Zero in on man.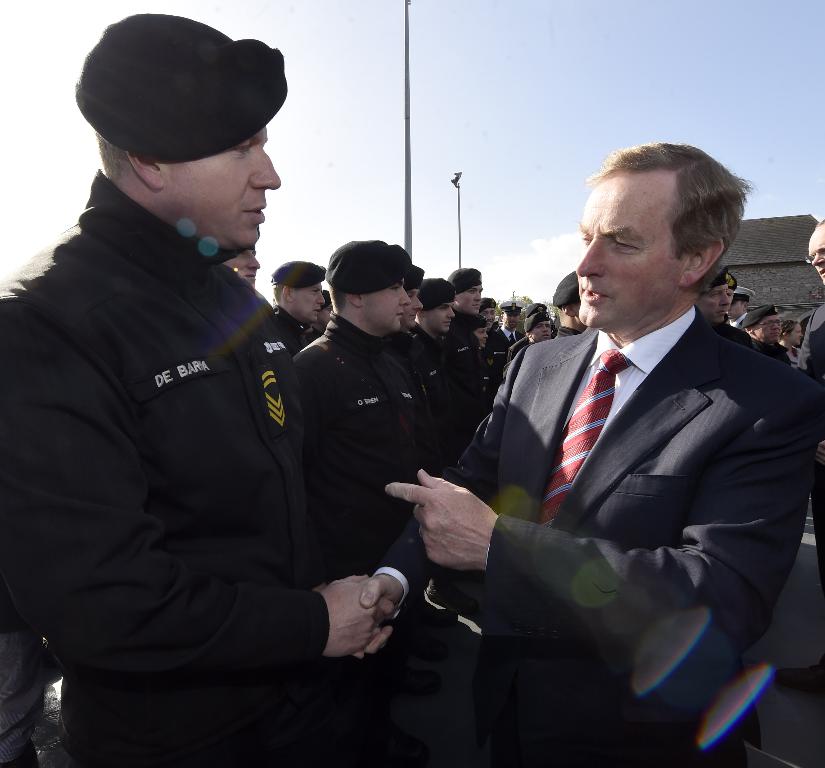
Zeroed in: 784,317,806,372.
